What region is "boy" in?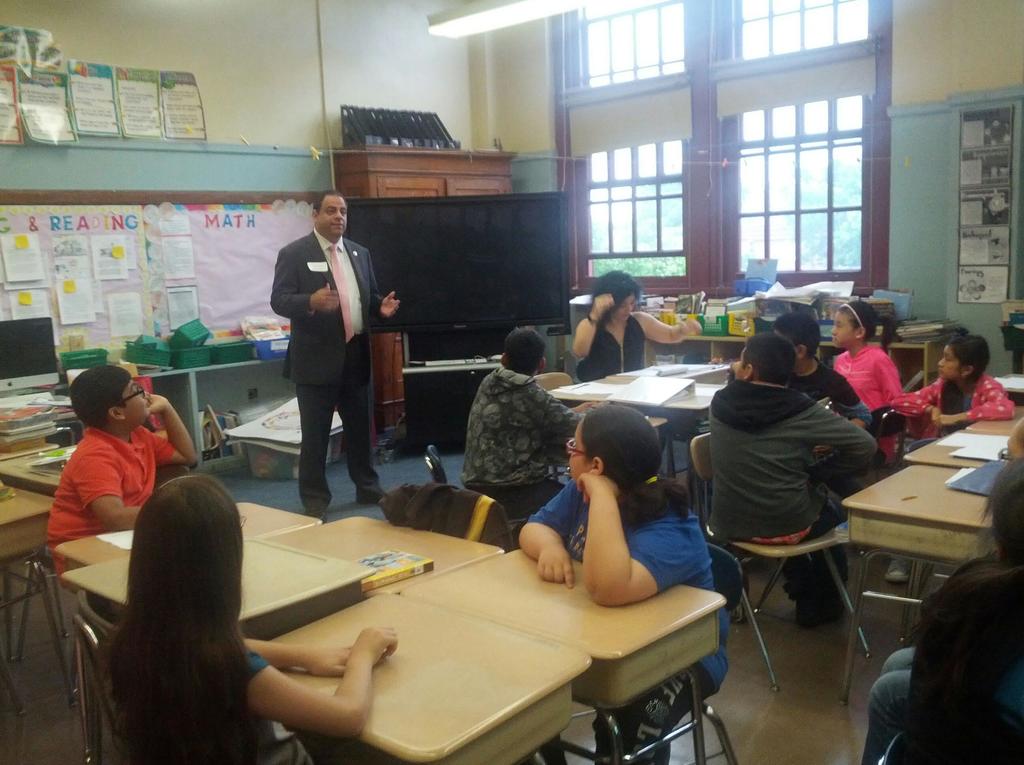
pyautogui.locateOnScreen(273, 190, 400, 527).
